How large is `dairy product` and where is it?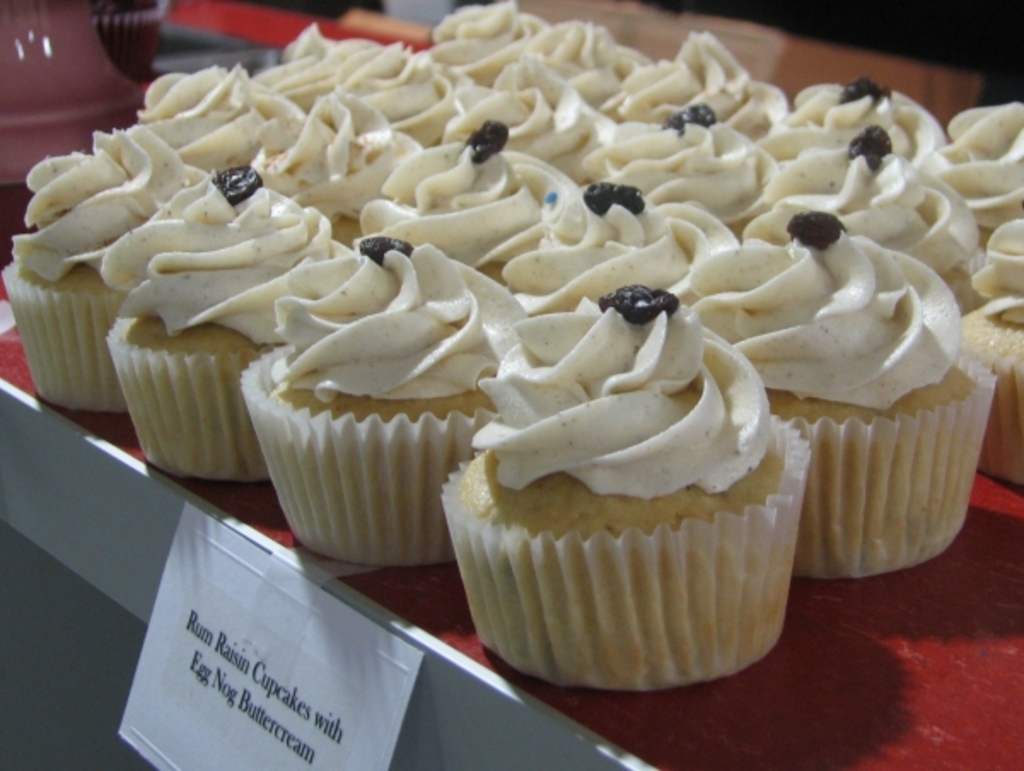
Bounding box: crop(428, 0, 544, 55).
